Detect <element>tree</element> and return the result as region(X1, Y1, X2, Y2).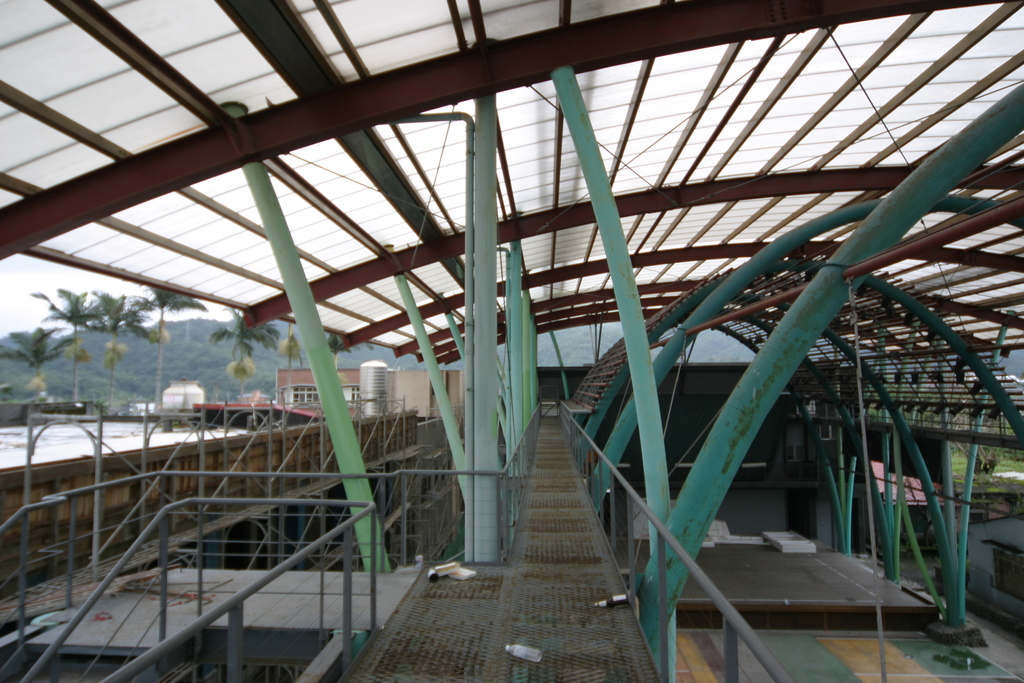
region(332, 333, 365, 365).
